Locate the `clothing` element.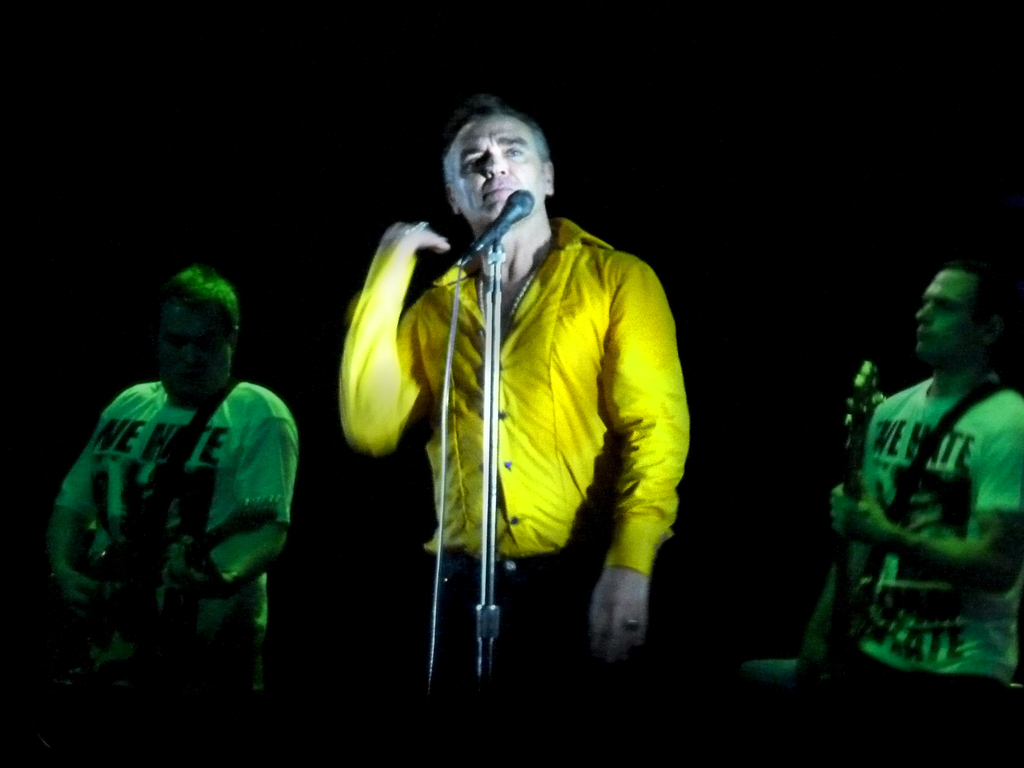
Element bbox: [left=54, top=378, right=300, bottom=767].
